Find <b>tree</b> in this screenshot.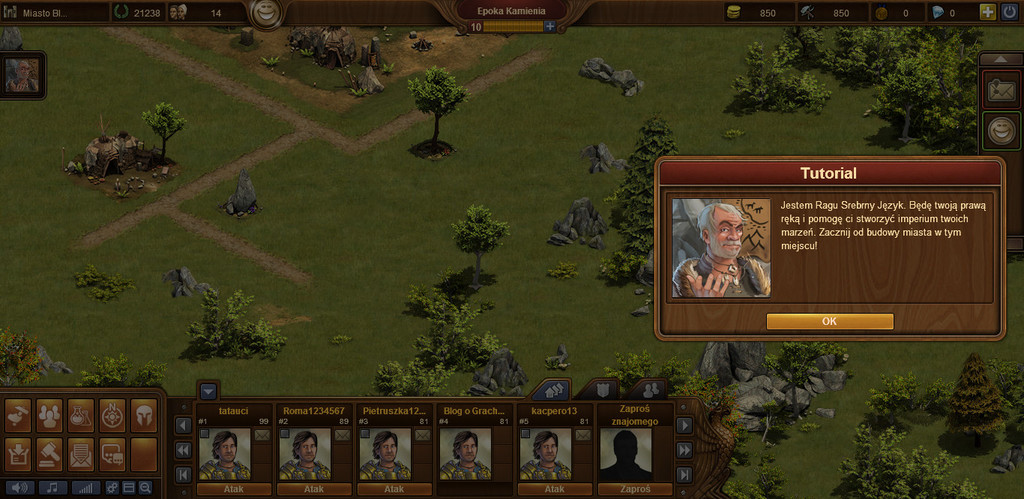
The bounding box for <b>tree</b> is 139/101/188/161.
